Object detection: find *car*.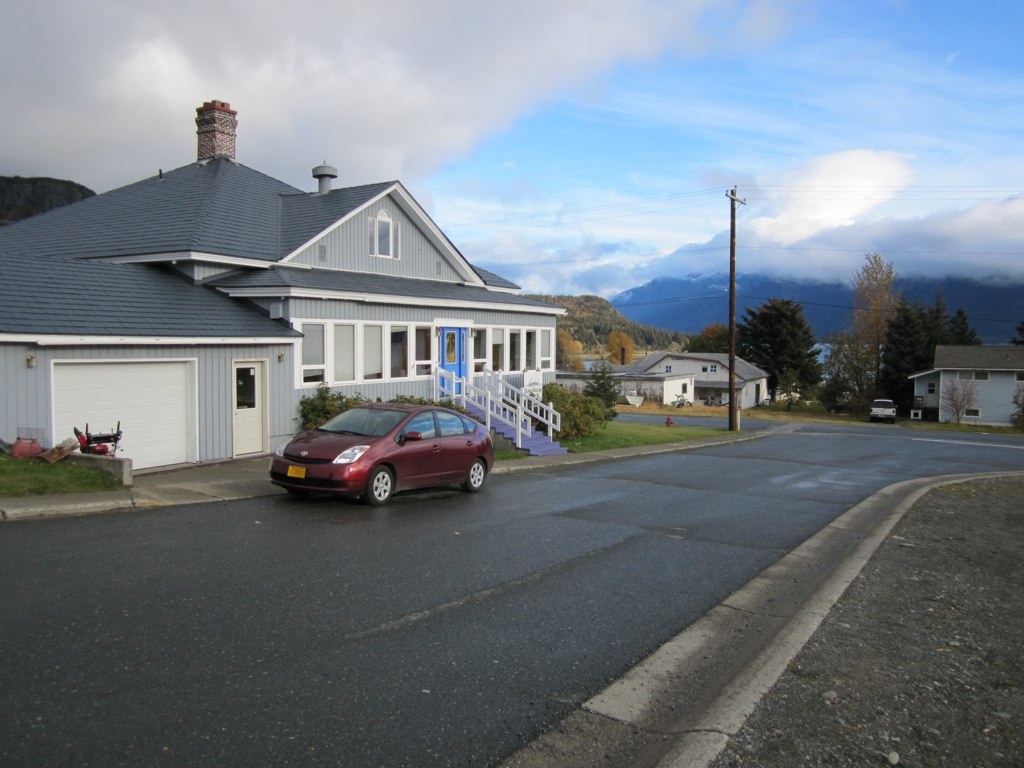
(x1=268, y1=403, x2=494, y2=508).
